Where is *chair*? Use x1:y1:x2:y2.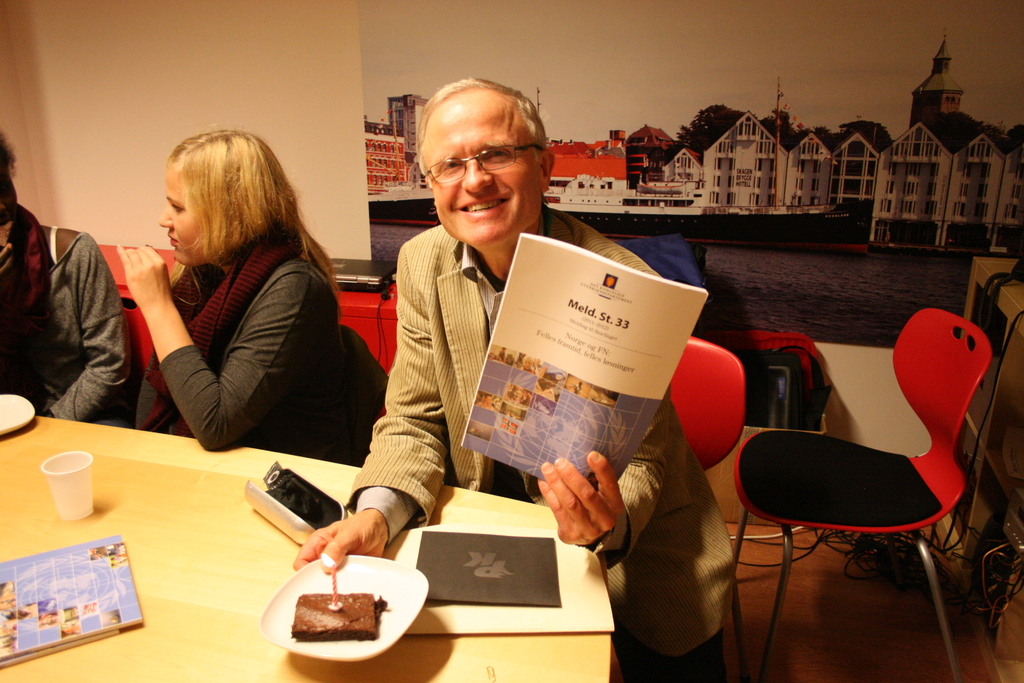
668:332:749:471.
